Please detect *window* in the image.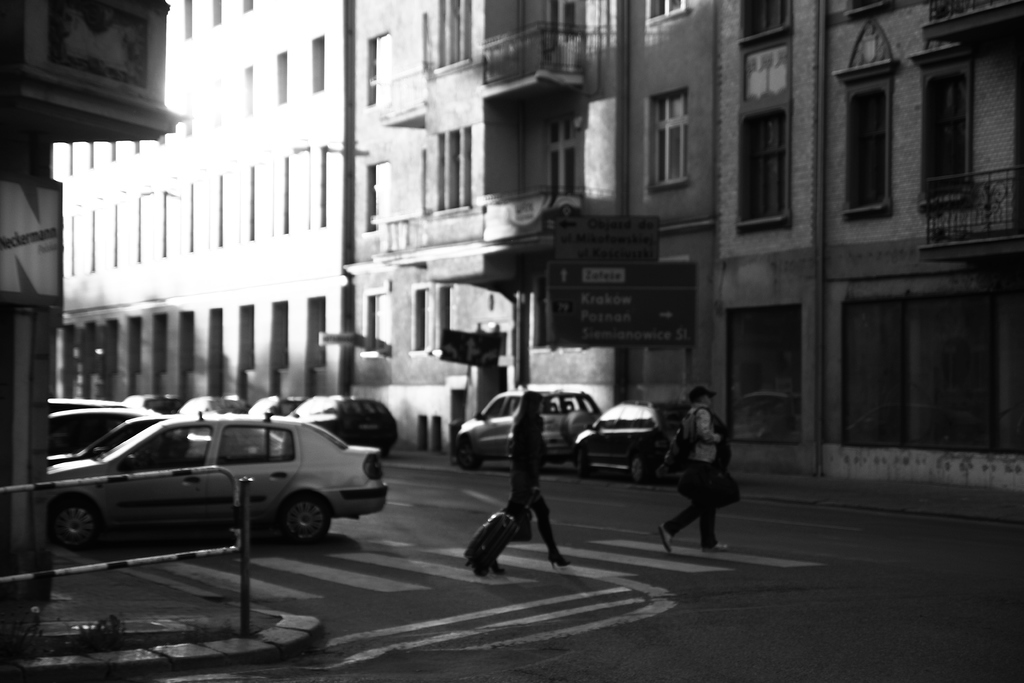
131 194 144 261.
